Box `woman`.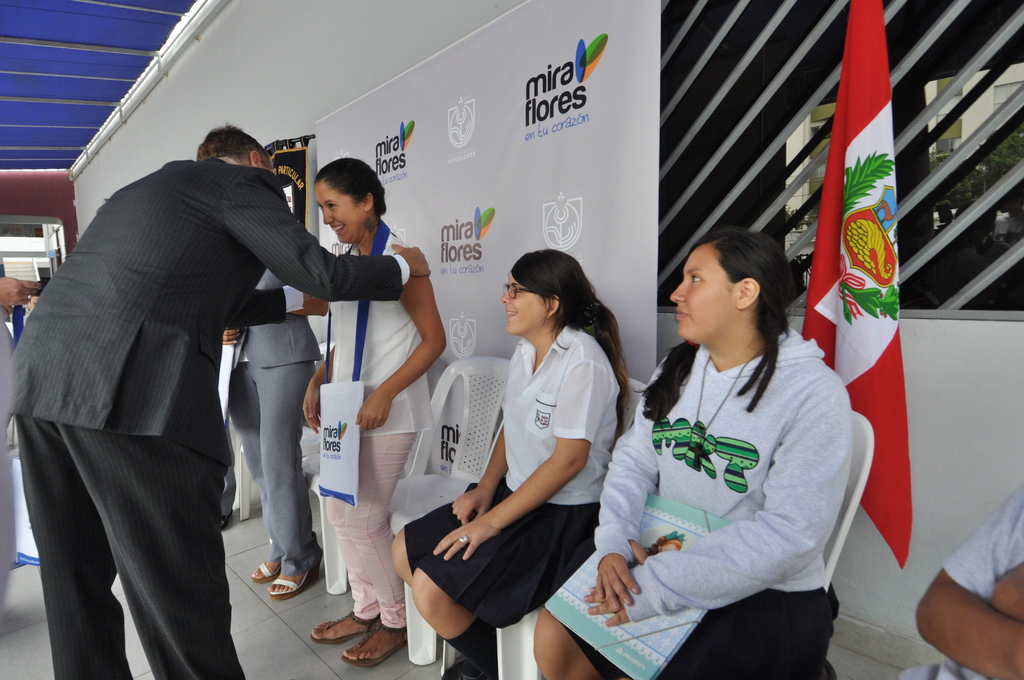
region(534, 224, 851, 679).
